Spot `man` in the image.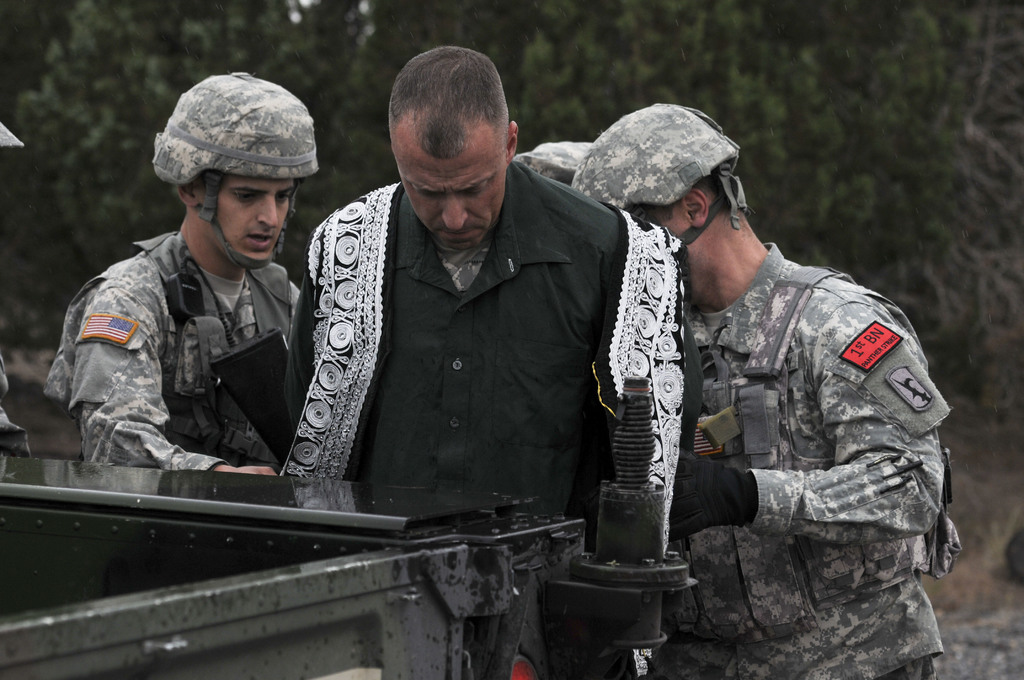
`man` found at crop(573, 102, 960, 679).
